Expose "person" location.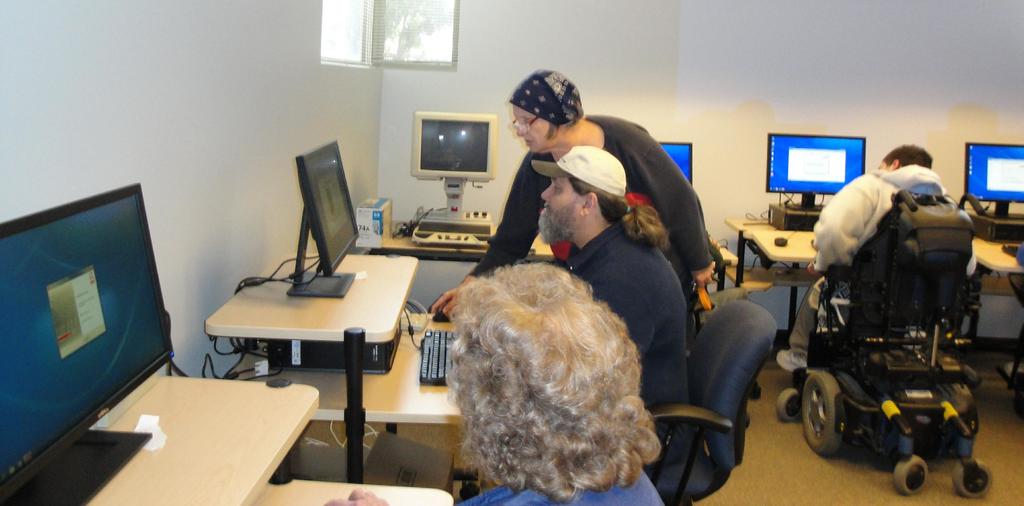
Exposed at 531/147/695/473.
